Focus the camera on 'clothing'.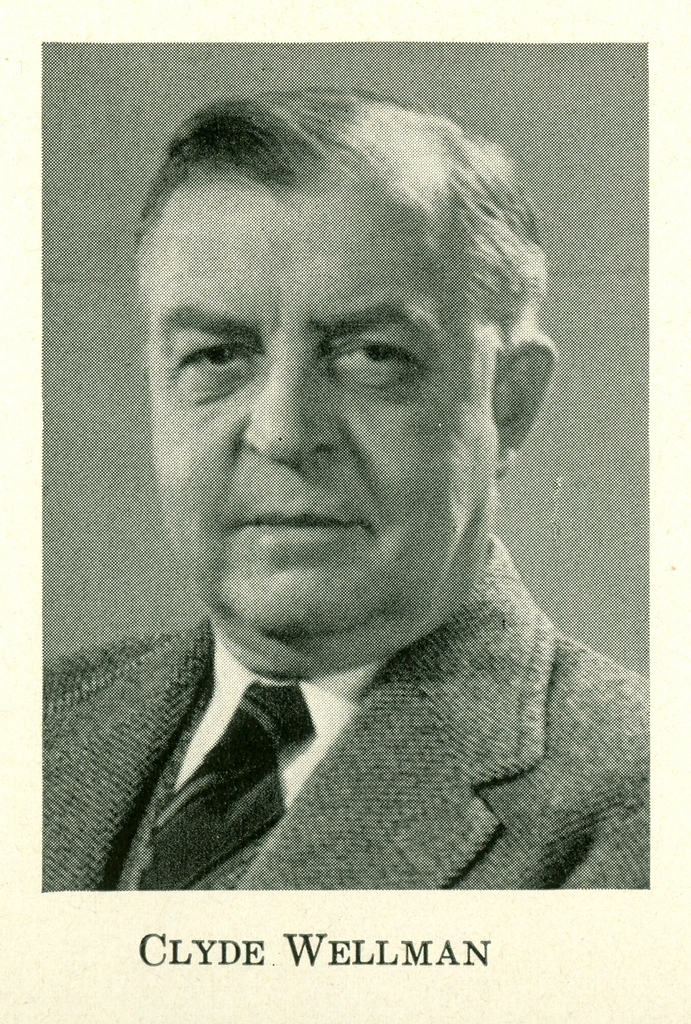
Focus region: 47:564:642:899.
